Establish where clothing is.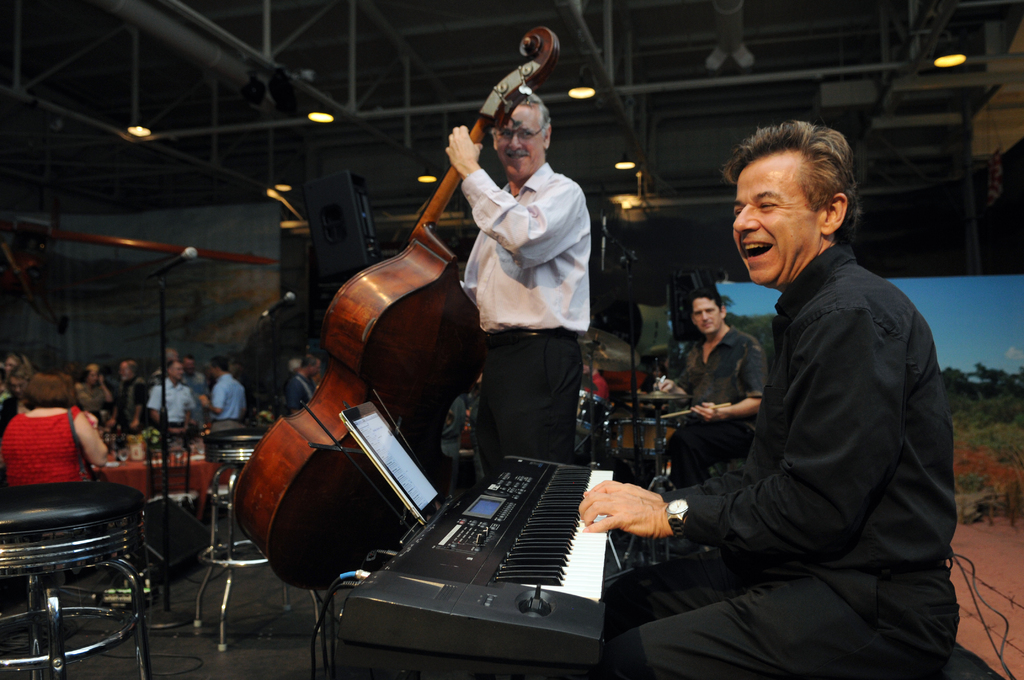
Established at region(141, 383, 200, 433).
